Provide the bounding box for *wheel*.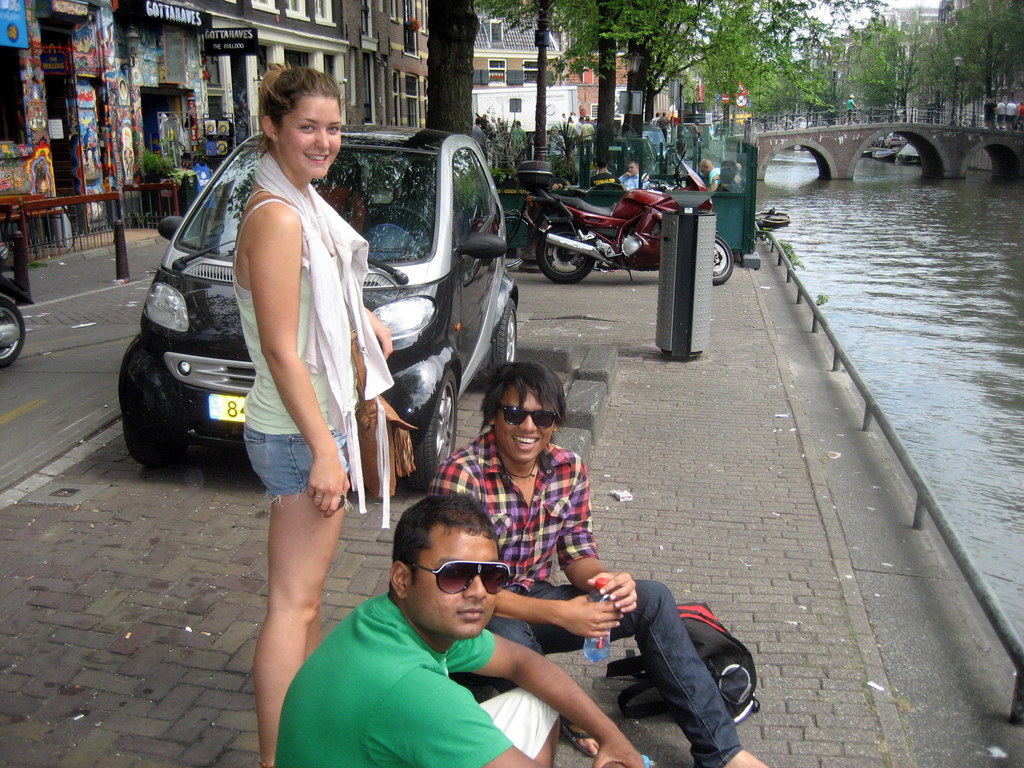
bbox=(538, 222, 598, 283).
